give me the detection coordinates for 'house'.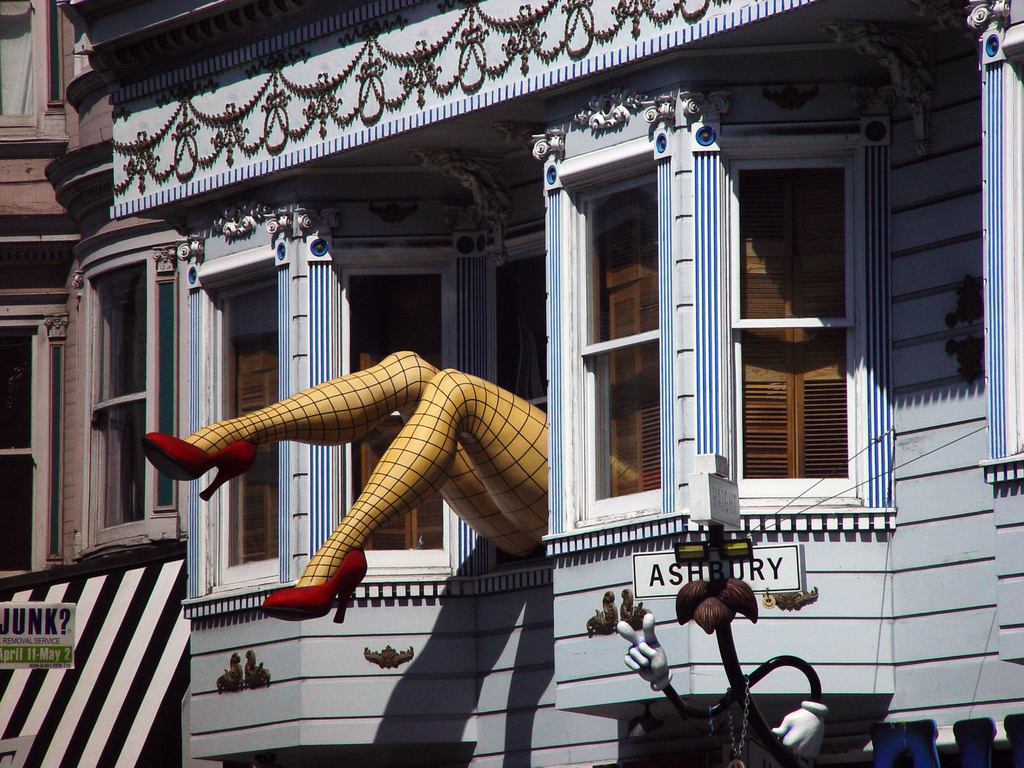
(x1=65, y1=8, x2=1023, y2=767).
